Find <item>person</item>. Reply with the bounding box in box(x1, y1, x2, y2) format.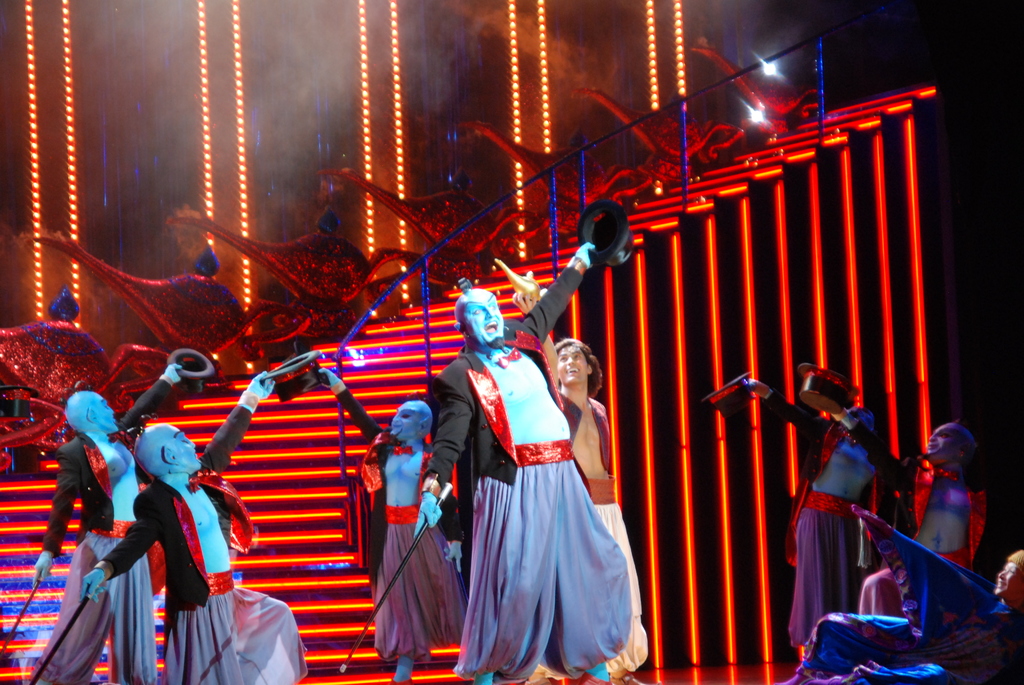
box(786, 504, 1023, 684).
